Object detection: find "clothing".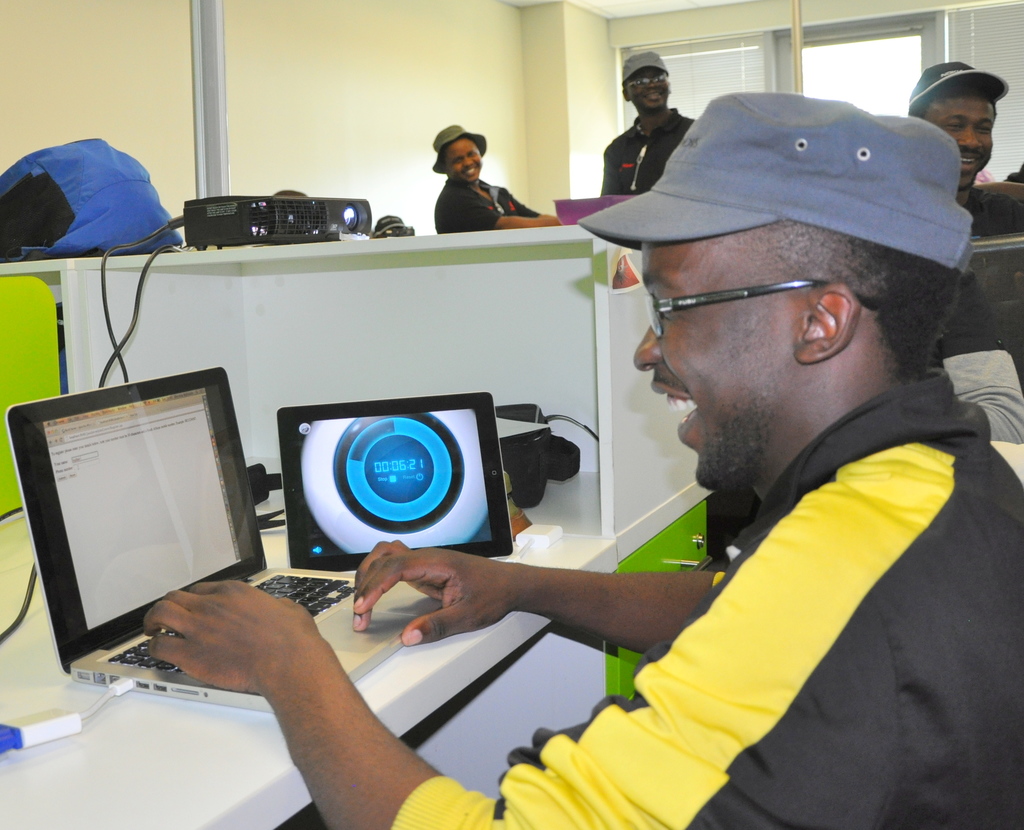
605 108 691 205.
